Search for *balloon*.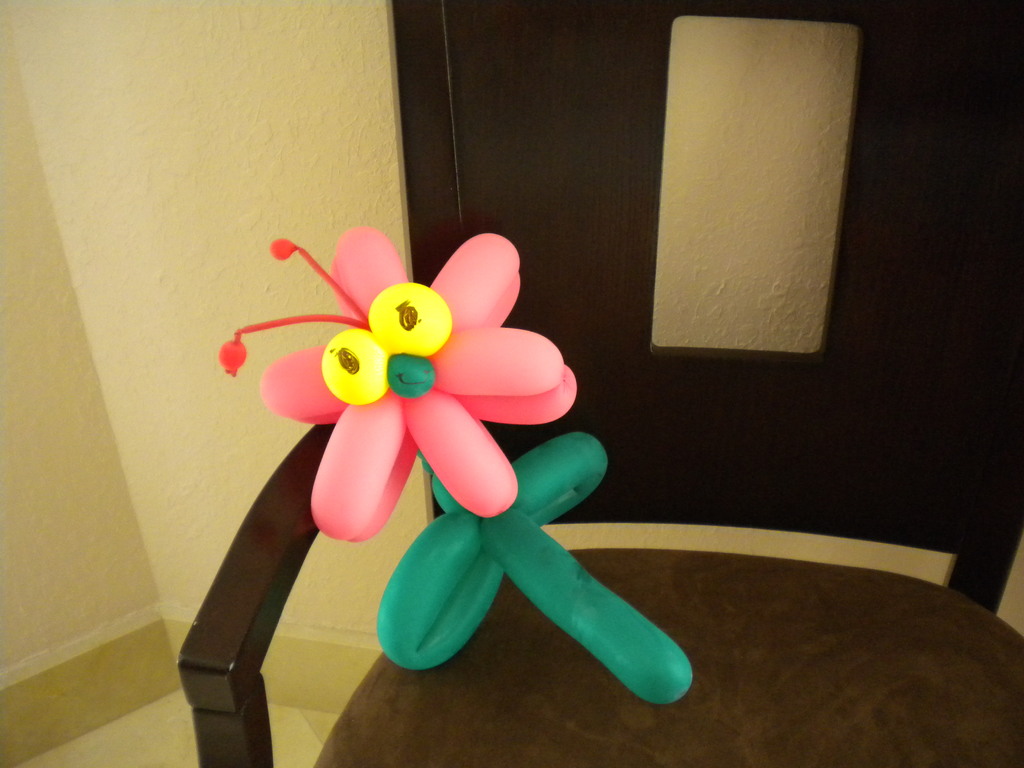
Found at region(225, 227, 691, 704).
